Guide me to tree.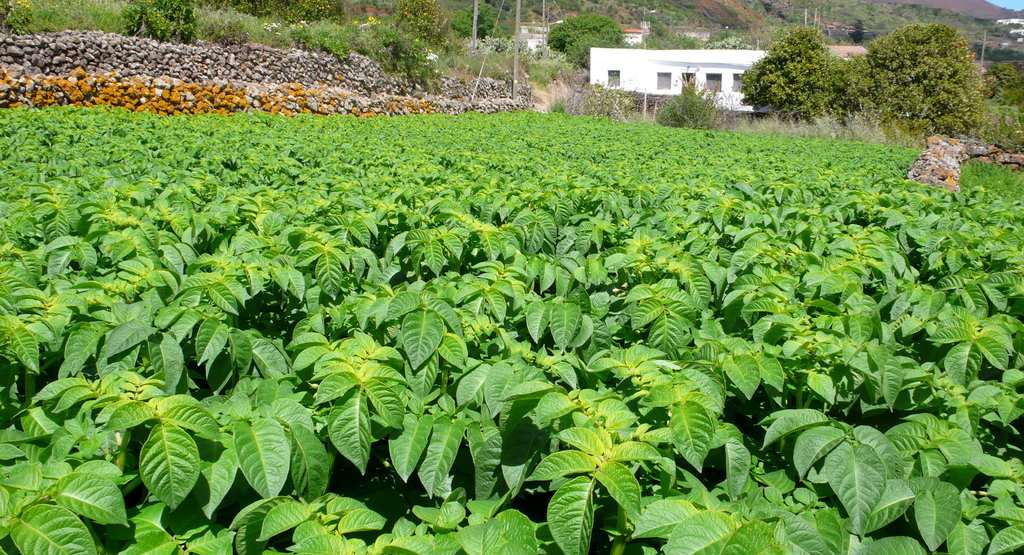
Guidance: {"left": 451, "top": 3, "right": 504, "bottom": 42}.
